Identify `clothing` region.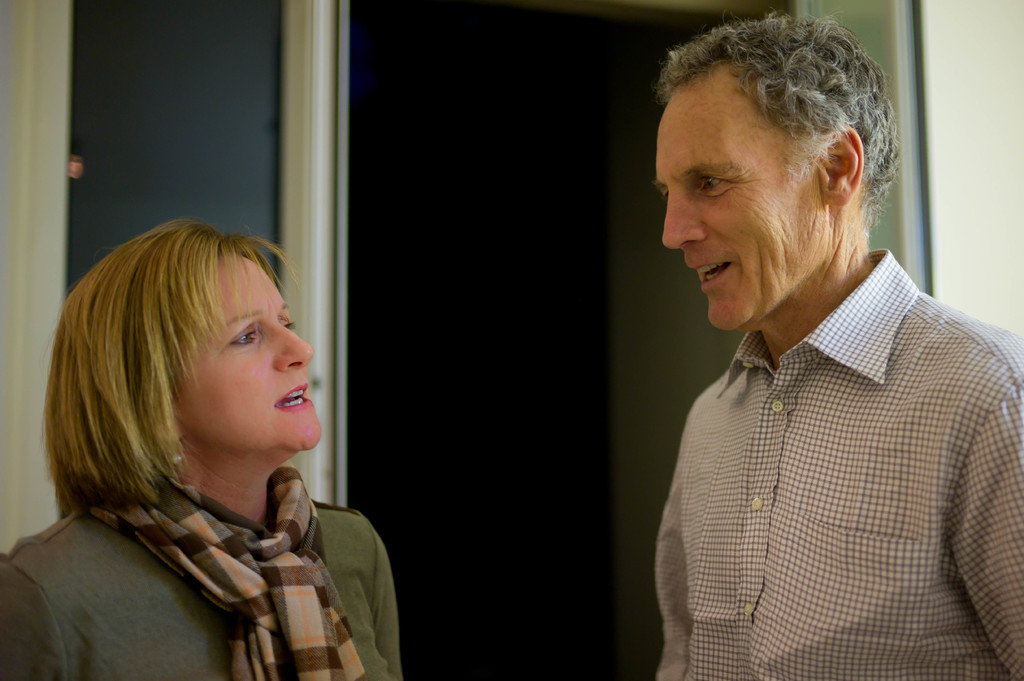
Region: Rect(0, 470, 406, 680).
